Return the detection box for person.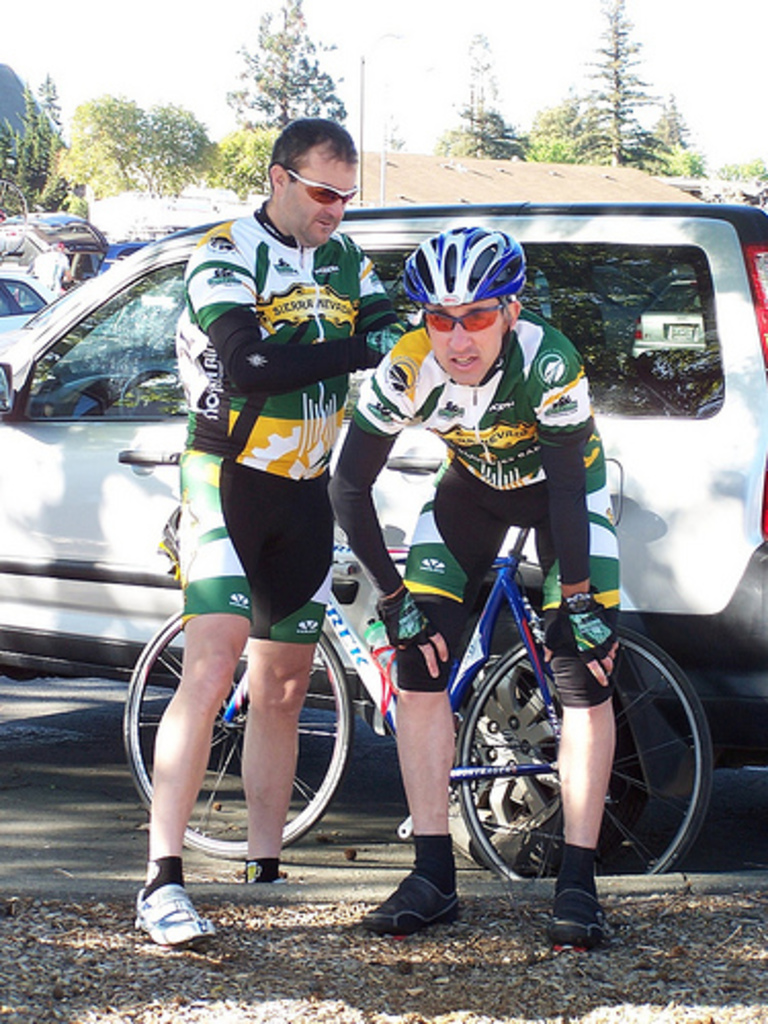
129/119/410/950.
